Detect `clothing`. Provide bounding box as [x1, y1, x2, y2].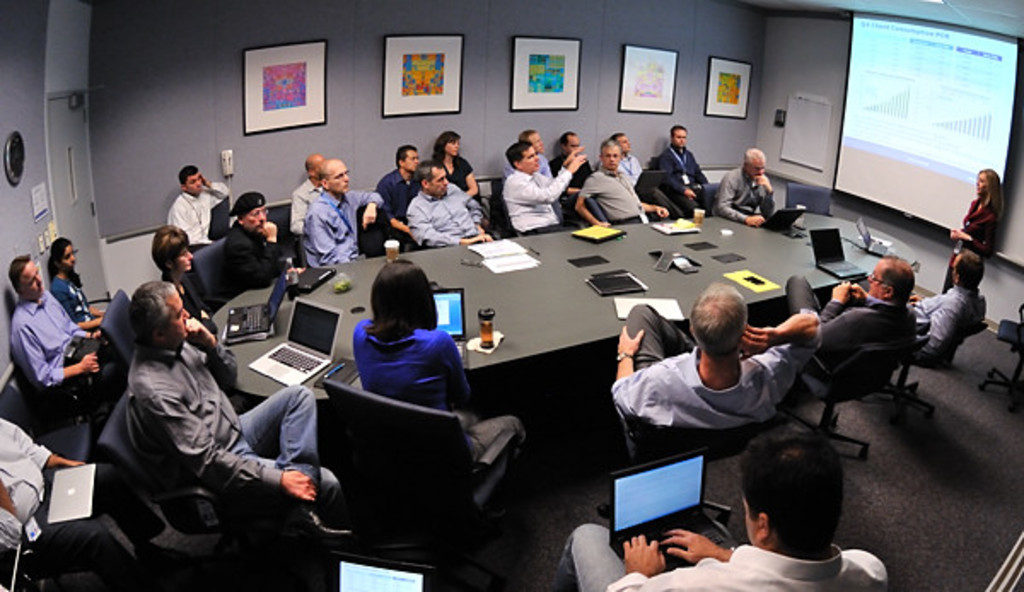
[556, 152, 594, 191].
